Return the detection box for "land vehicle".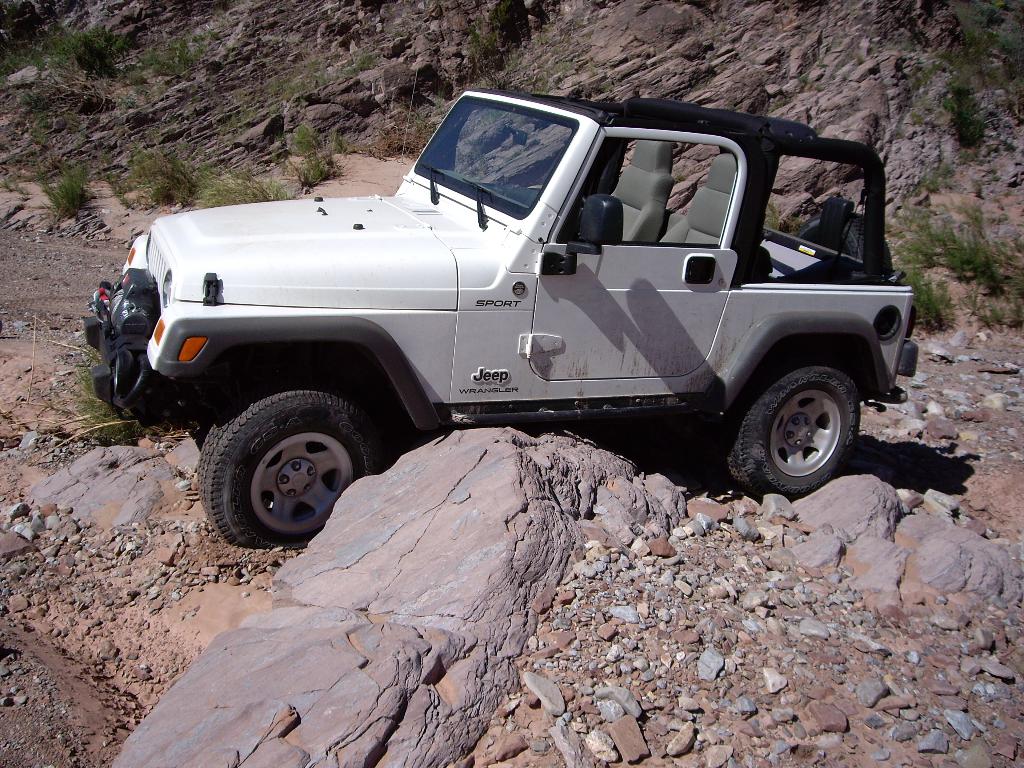
{"left": 110, "top": 70, "right": 945, "bottom": 544}.
